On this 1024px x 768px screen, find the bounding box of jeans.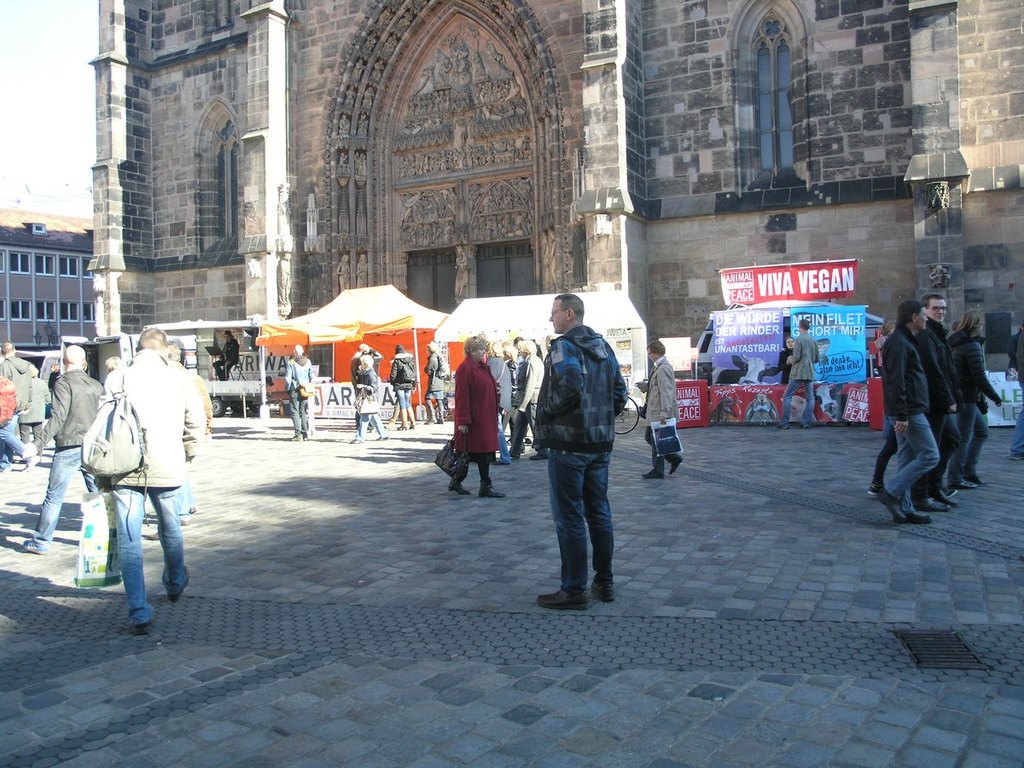
Bounding box: box(396, 392, 415, 410).
